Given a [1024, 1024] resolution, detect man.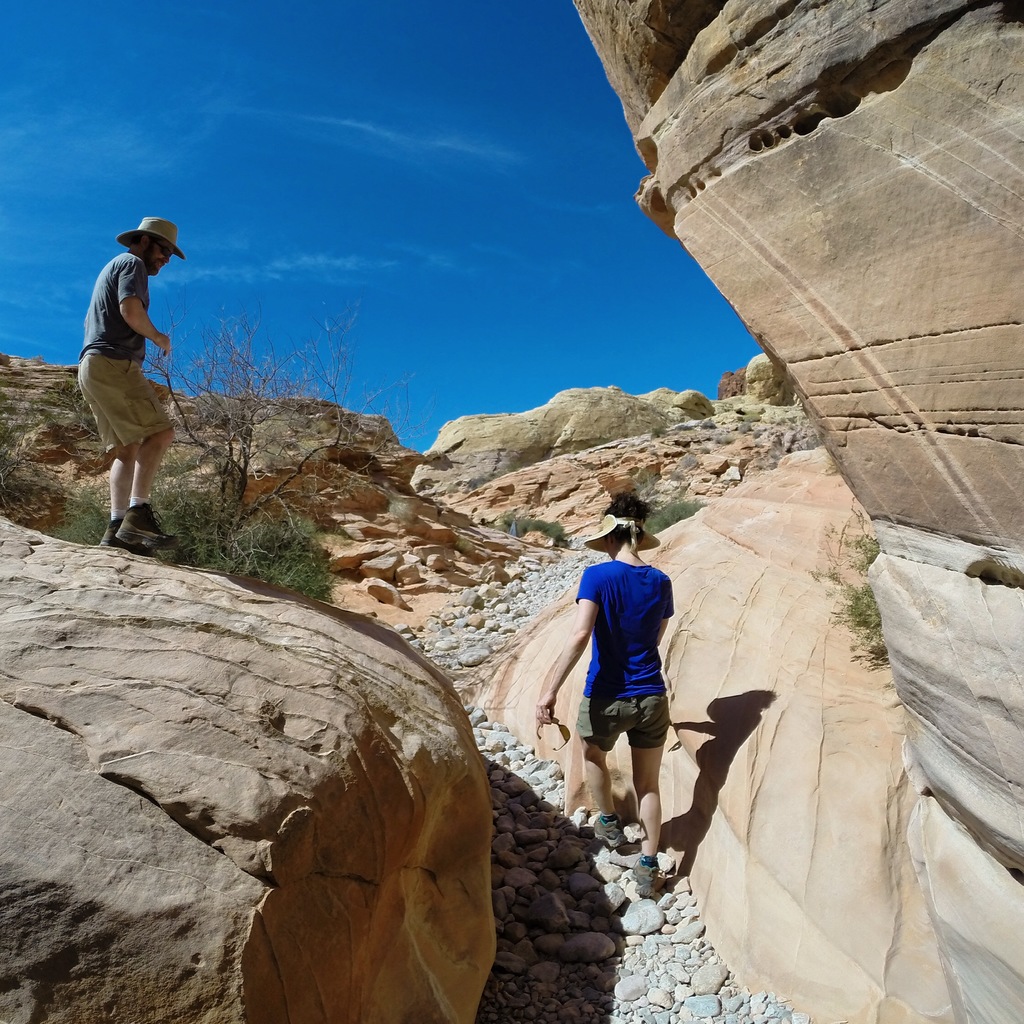
[left=58, top=214, right=197, bottom=552].
